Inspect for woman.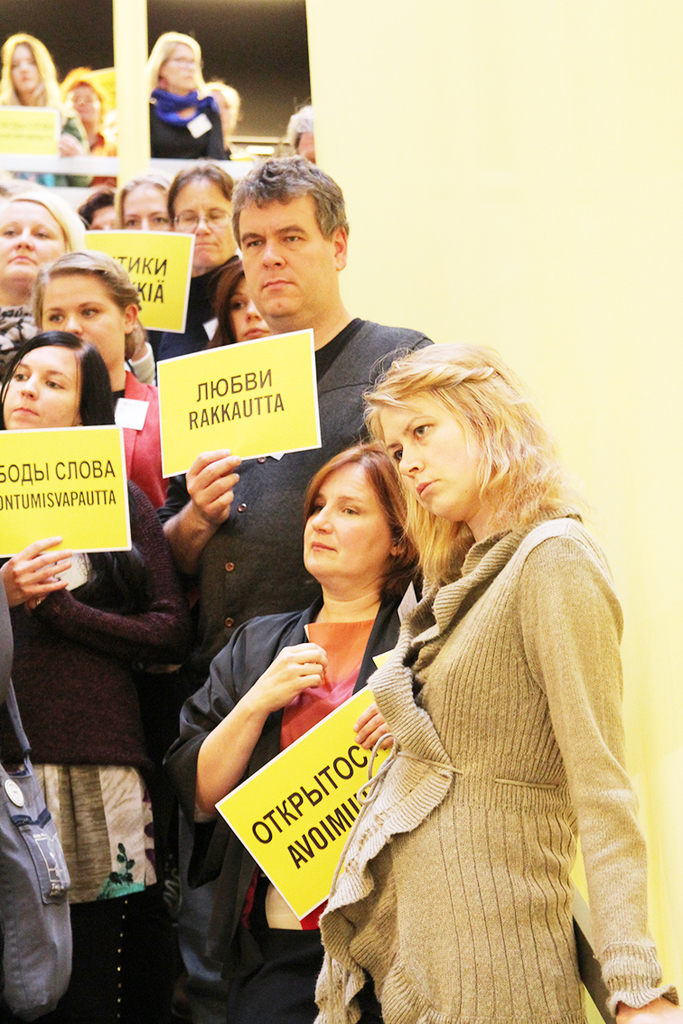
Inspection: [295, 310, 635, 1023].
